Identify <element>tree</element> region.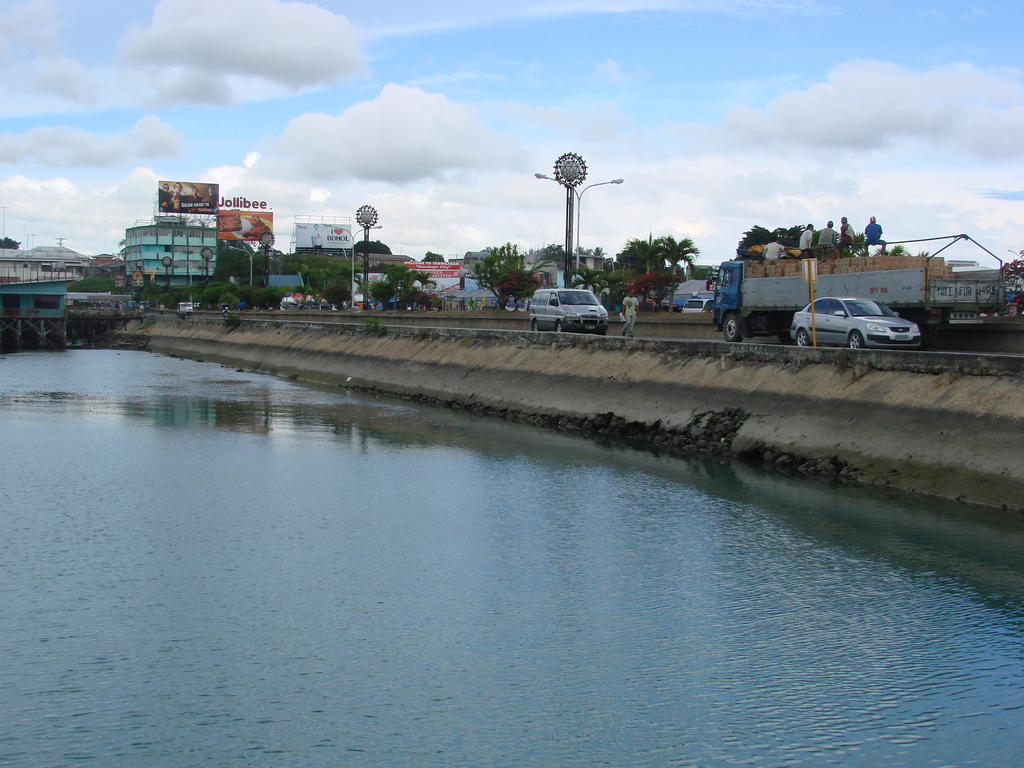
Region: [x1=68, y1=271, x2=116, y2=296].
